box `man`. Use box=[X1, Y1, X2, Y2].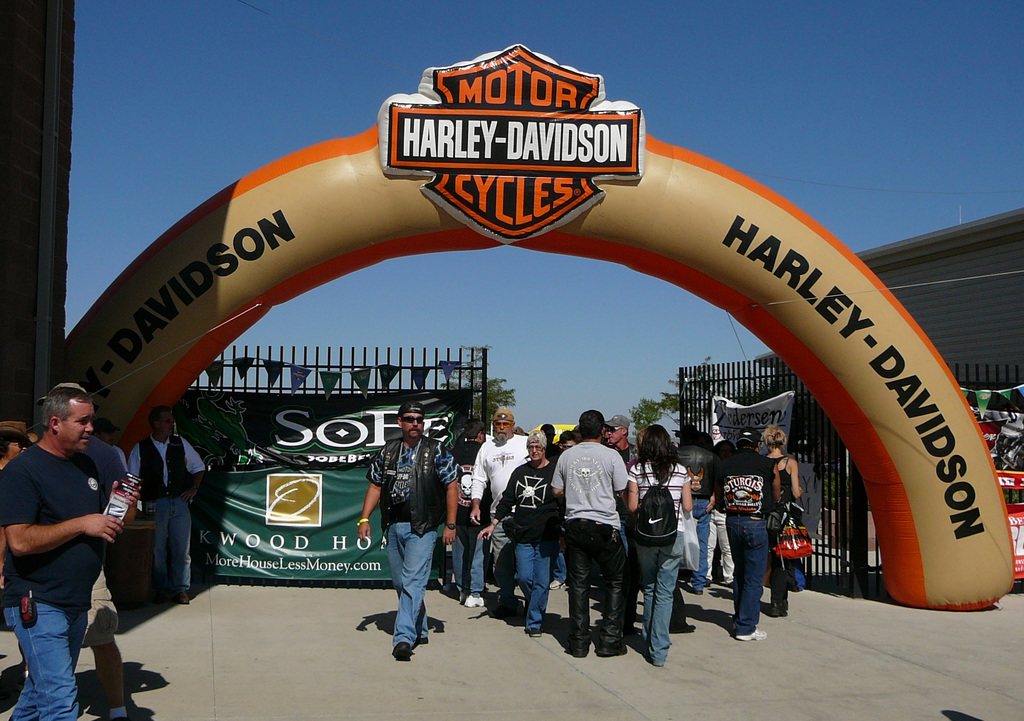
box=[550, 408, 630, 658].
